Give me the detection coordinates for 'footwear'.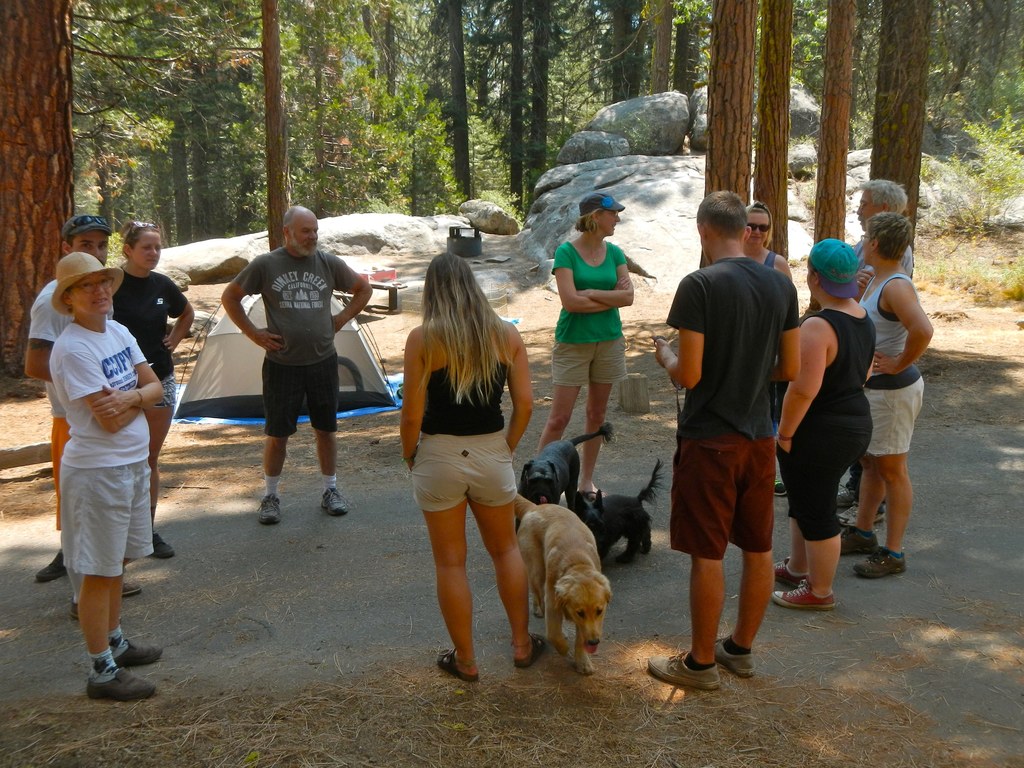
x1=315, y1=488, x2=347, y2=519.
